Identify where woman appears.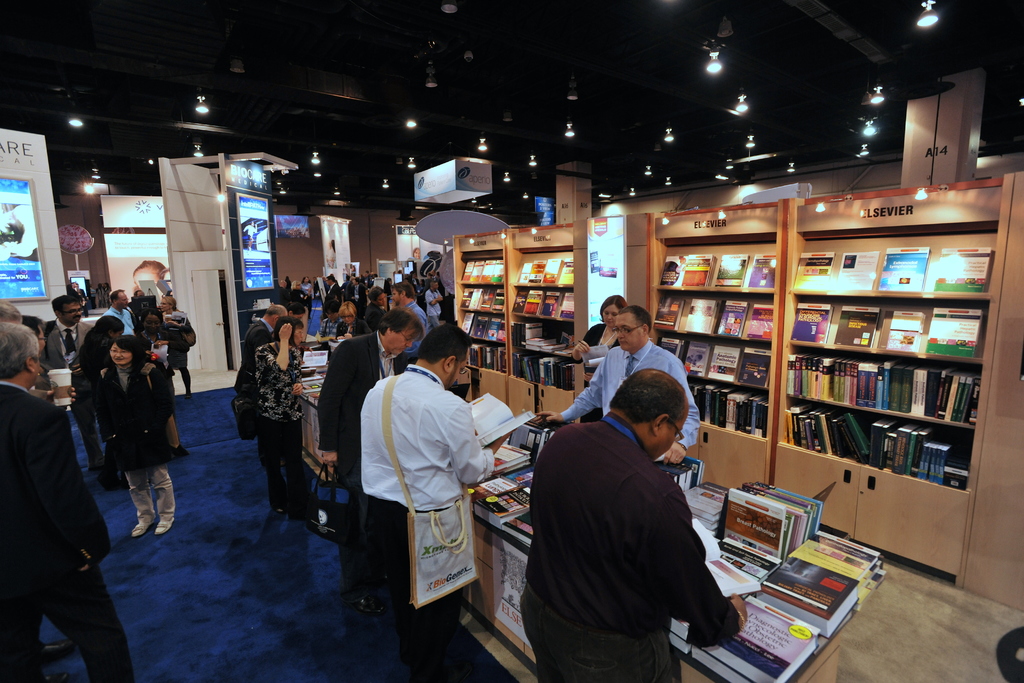
Appears at locate(314, 302, 341, 344).
